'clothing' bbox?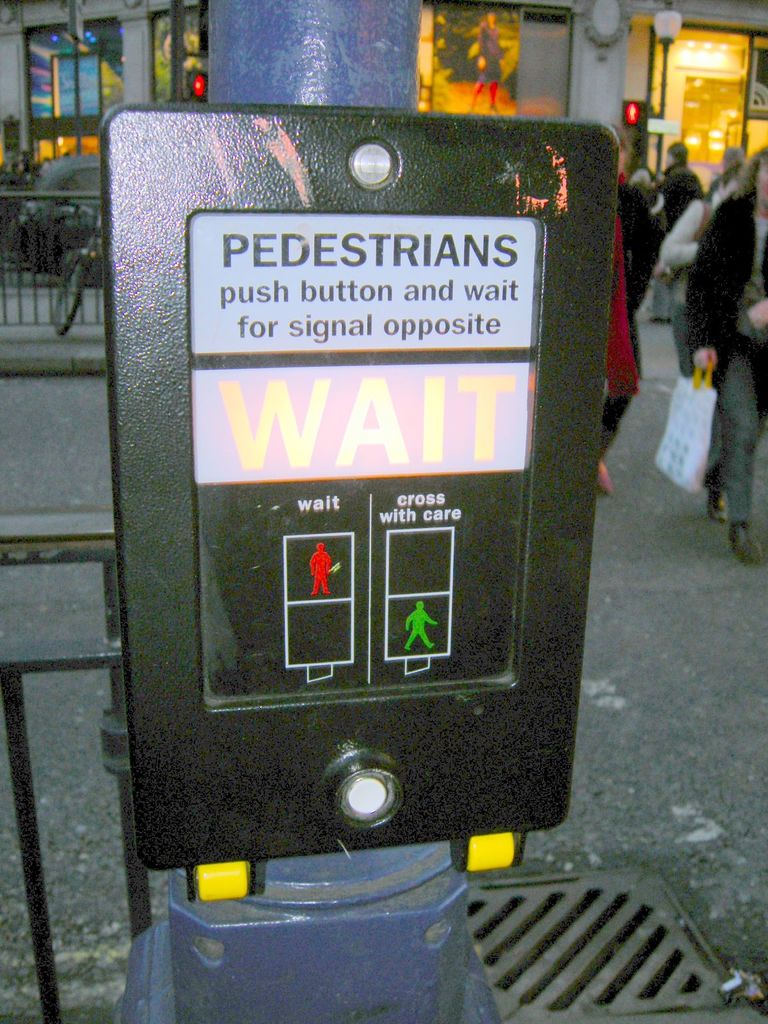
box=[660, 161, 703, 319]
